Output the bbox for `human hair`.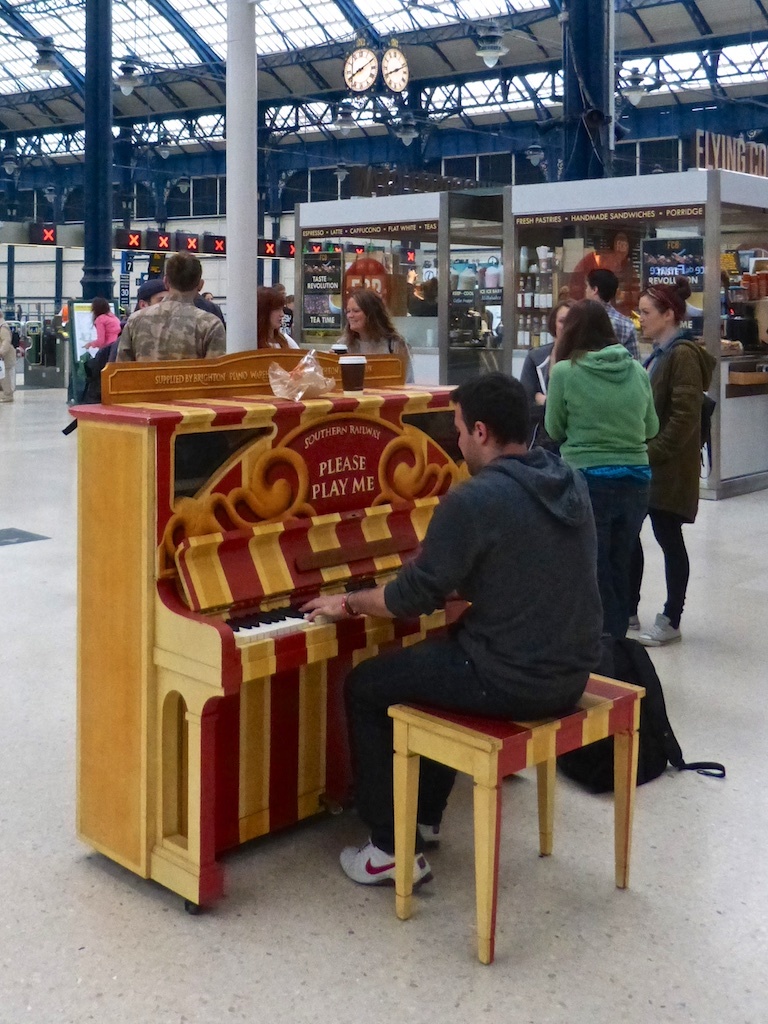
635,277,690,322.
